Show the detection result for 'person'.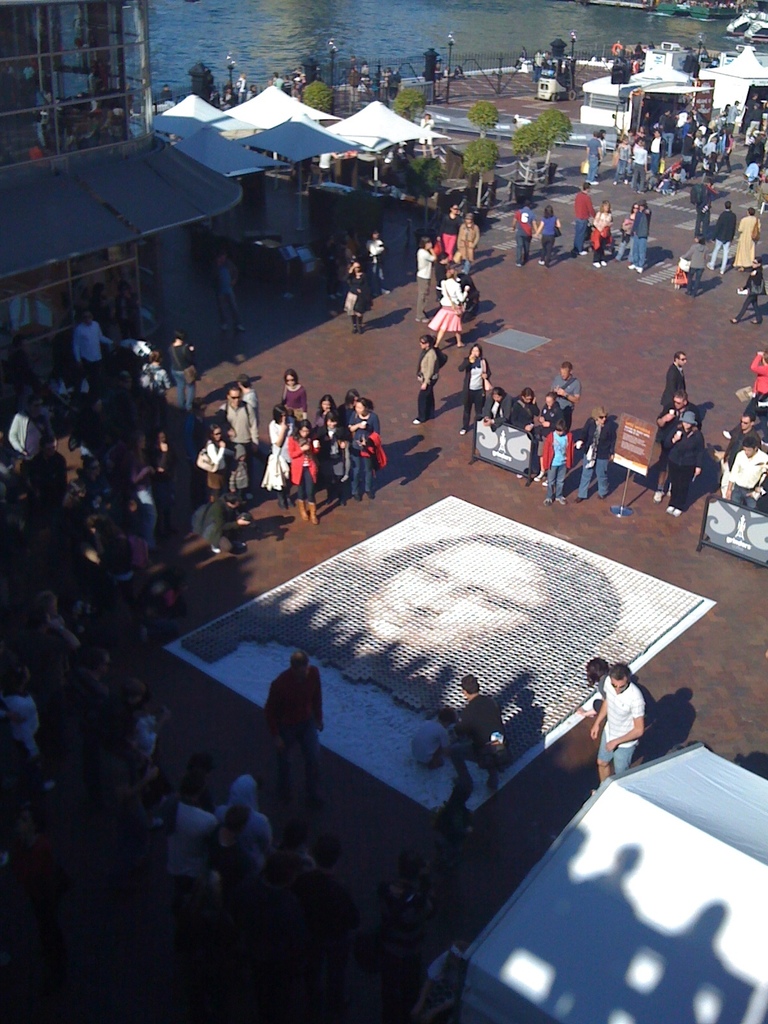
{"left": 599, "top": 658, "right": 666, "bottom": 794}.
